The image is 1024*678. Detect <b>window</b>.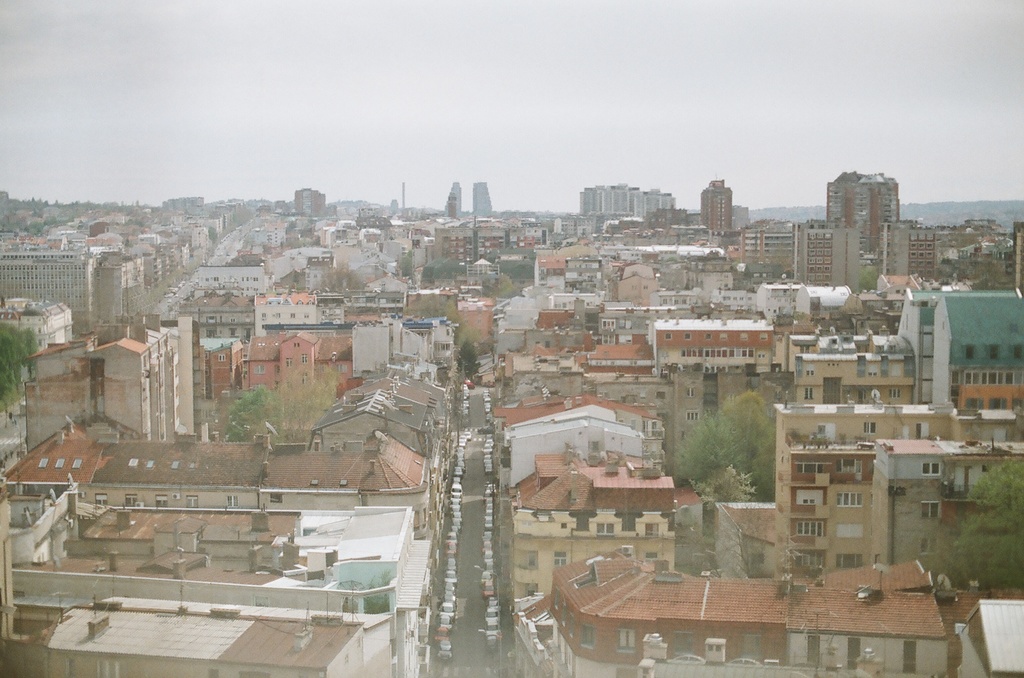
Detection: pyautogui.locateOnScreen(796, 550, 823, 567).
